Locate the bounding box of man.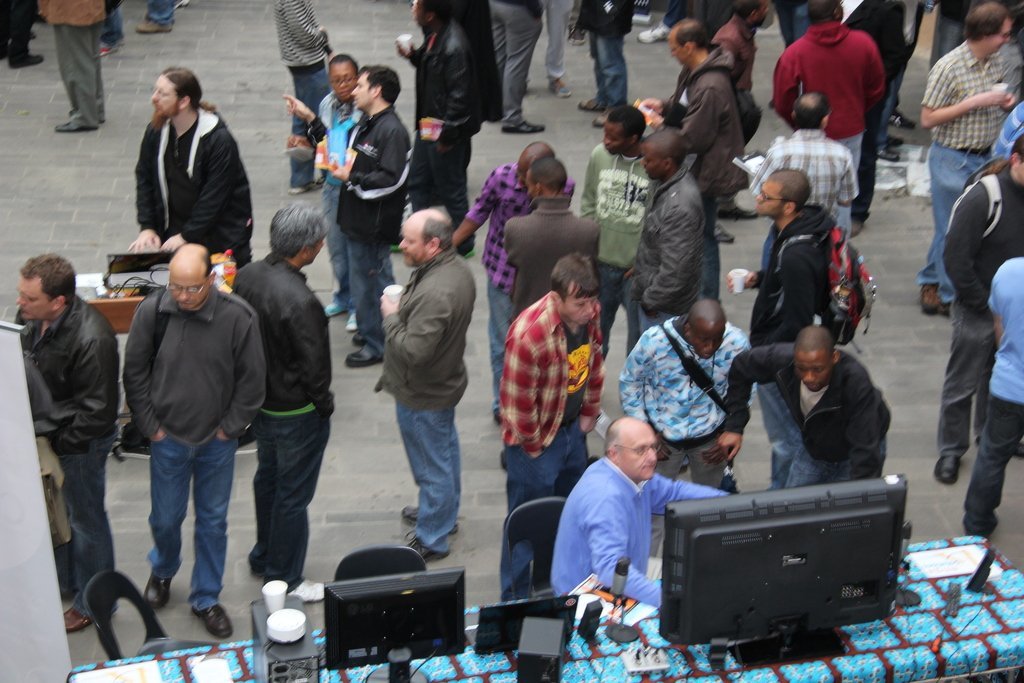
Bounding box: detection(985, 249, 1023, 545).
